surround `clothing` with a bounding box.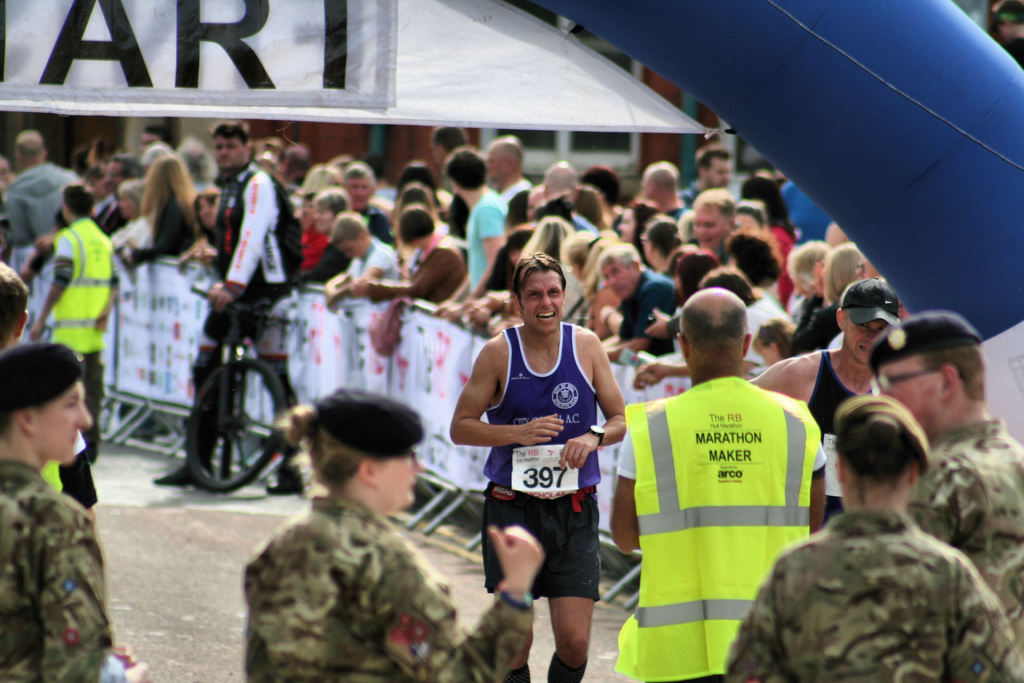
pyautogui.locateOnScreen(742, 292, 797, 377).
